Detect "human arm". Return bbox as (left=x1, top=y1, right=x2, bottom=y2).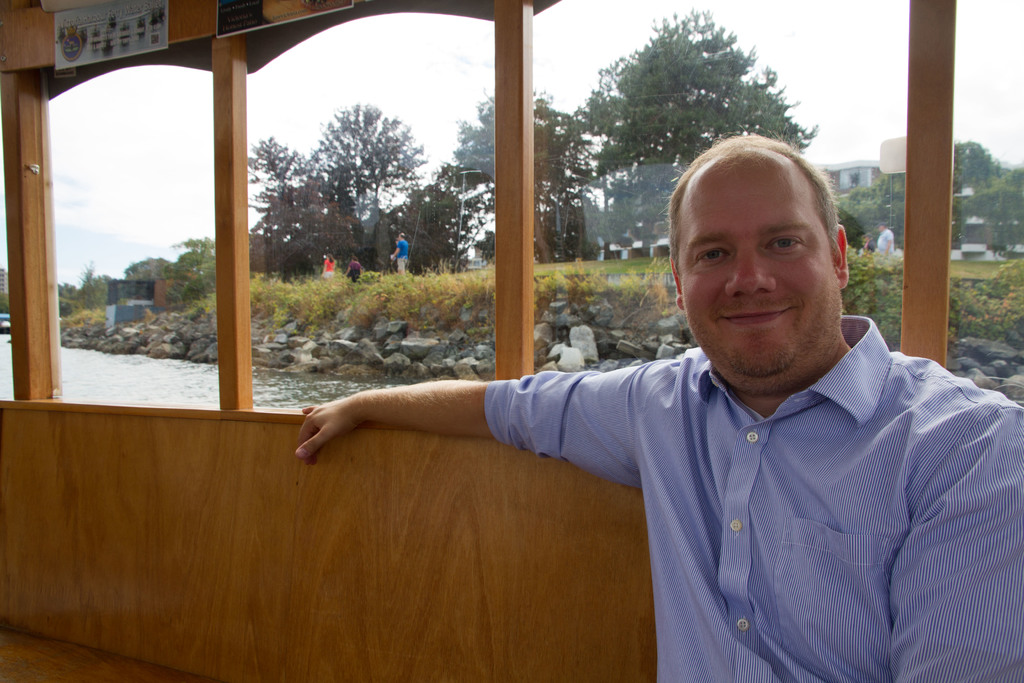
(left=880, top=390, right=1023, bottom=682).
